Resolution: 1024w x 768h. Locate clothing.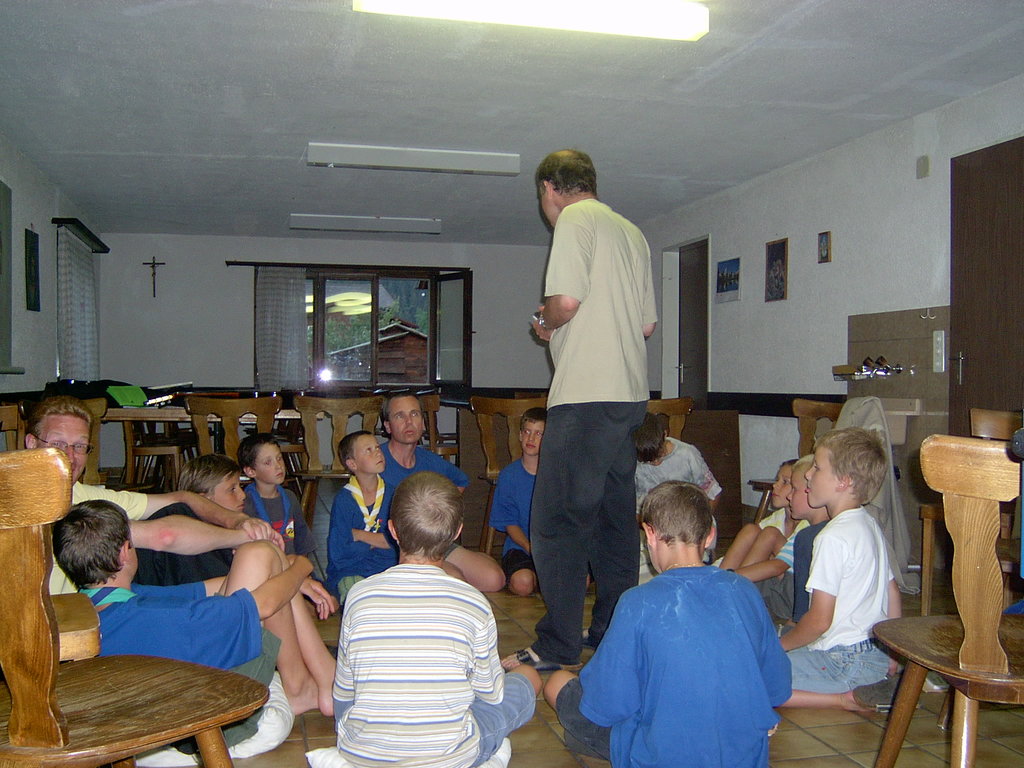
box=[306, 547, 558, 767].
